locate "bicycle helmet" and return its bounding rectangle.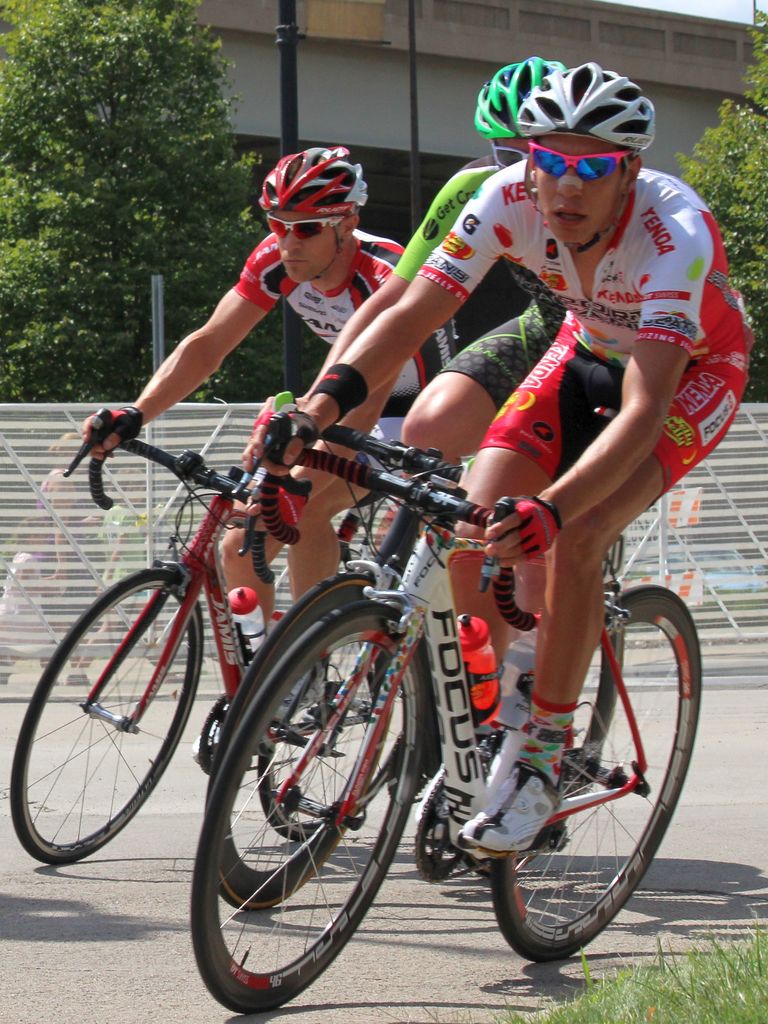
left=255, top=147, right=360, bottom=213.
